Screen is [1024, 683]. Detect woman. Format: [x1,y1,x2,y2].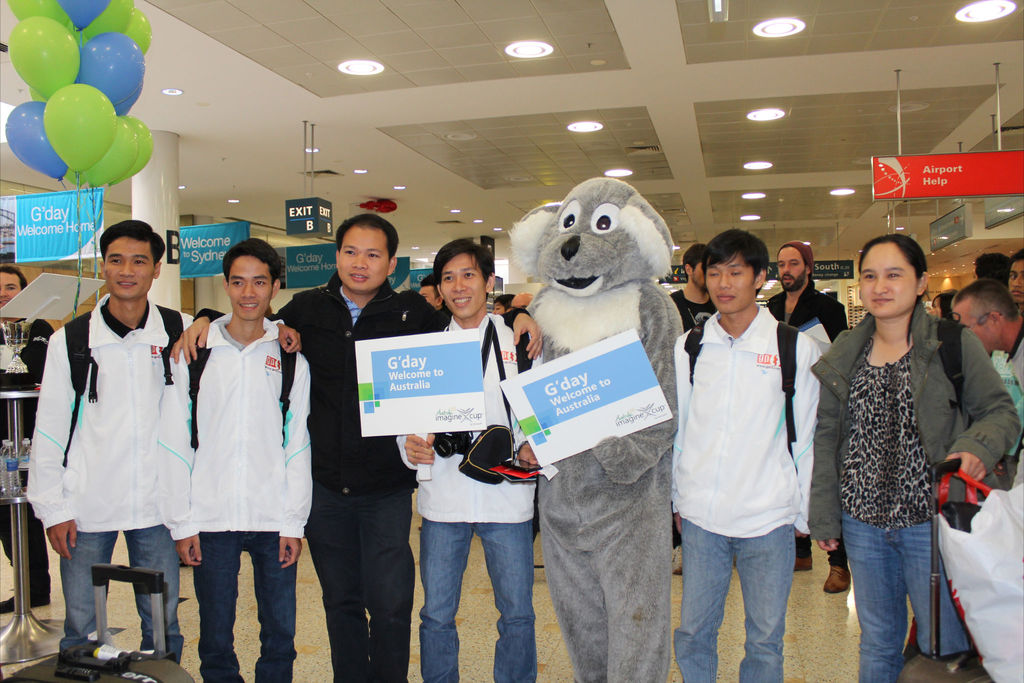
[815,228,978,682].
